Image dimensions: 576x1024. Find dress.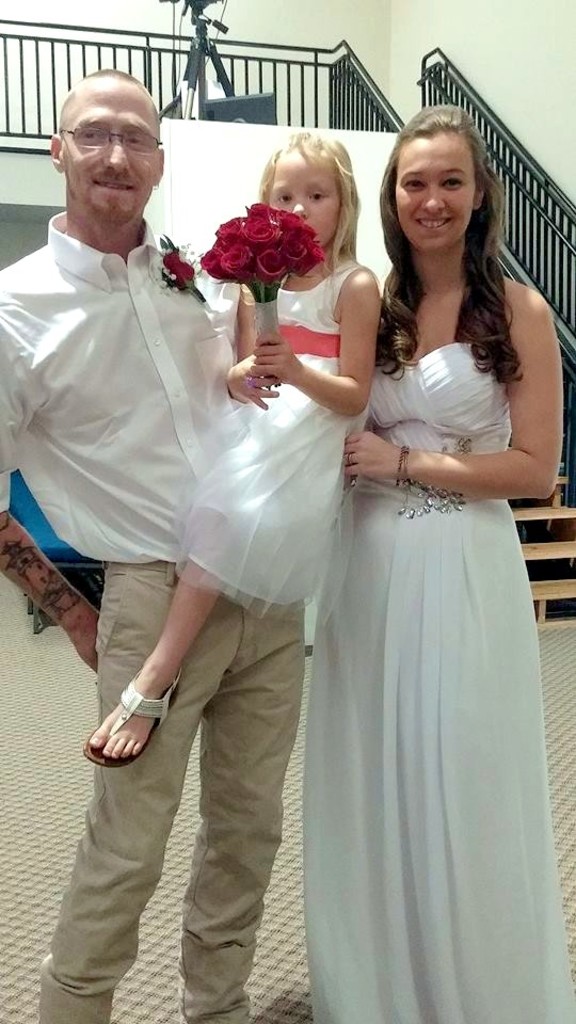
{"x1": 302, "y1": 337, "x2": 575, "y2": 1023}.
